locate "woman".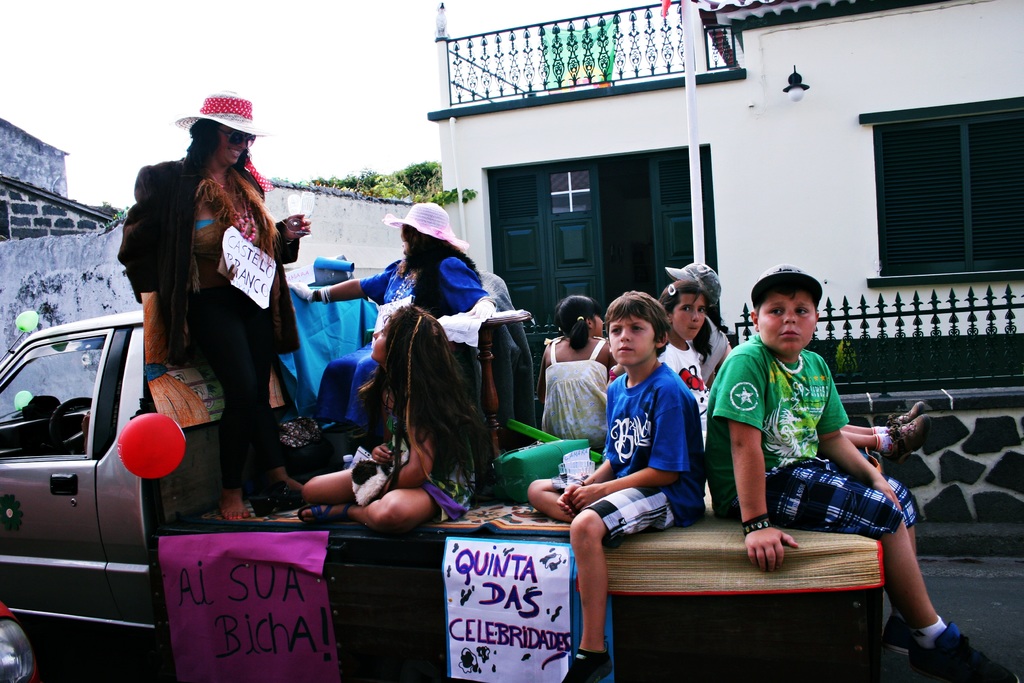
Bounding box: 282/194/499/433.
